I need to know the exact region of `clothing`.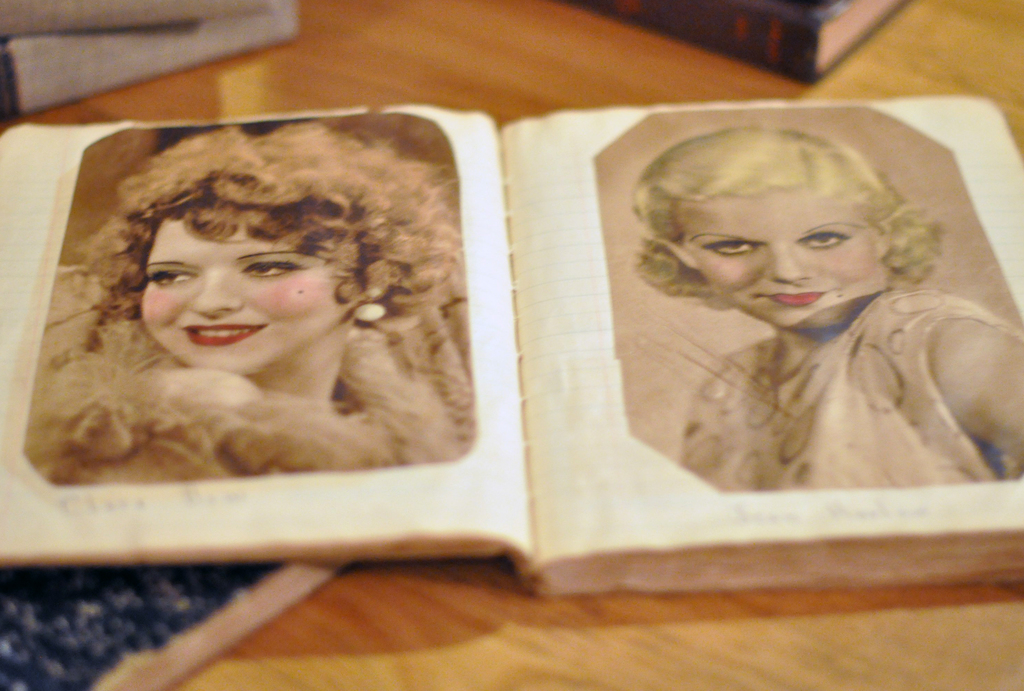
Region: 24/267/474/473.
